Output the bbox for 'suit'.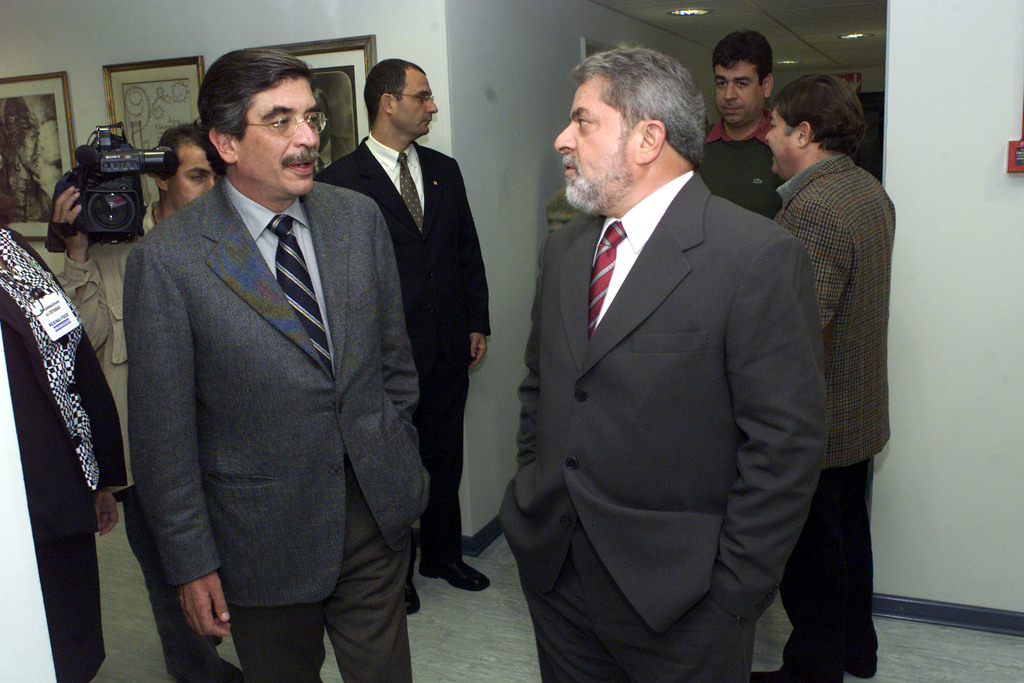
l=505, t=174, r=833, b=682.
